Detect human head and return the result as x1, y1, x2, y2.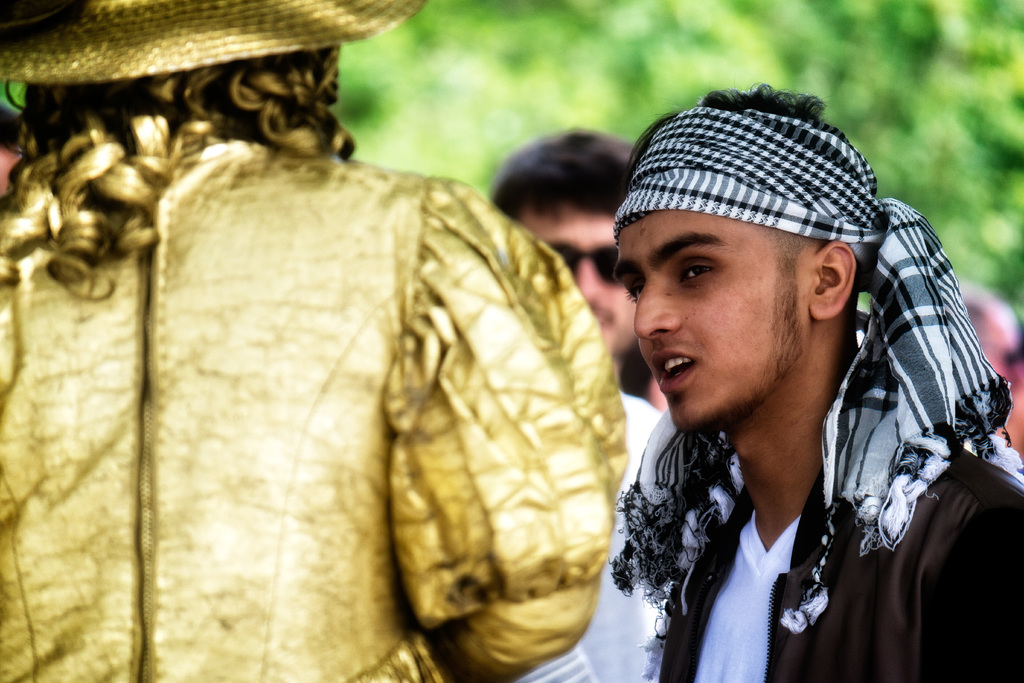
488, 126, 641, 349.
